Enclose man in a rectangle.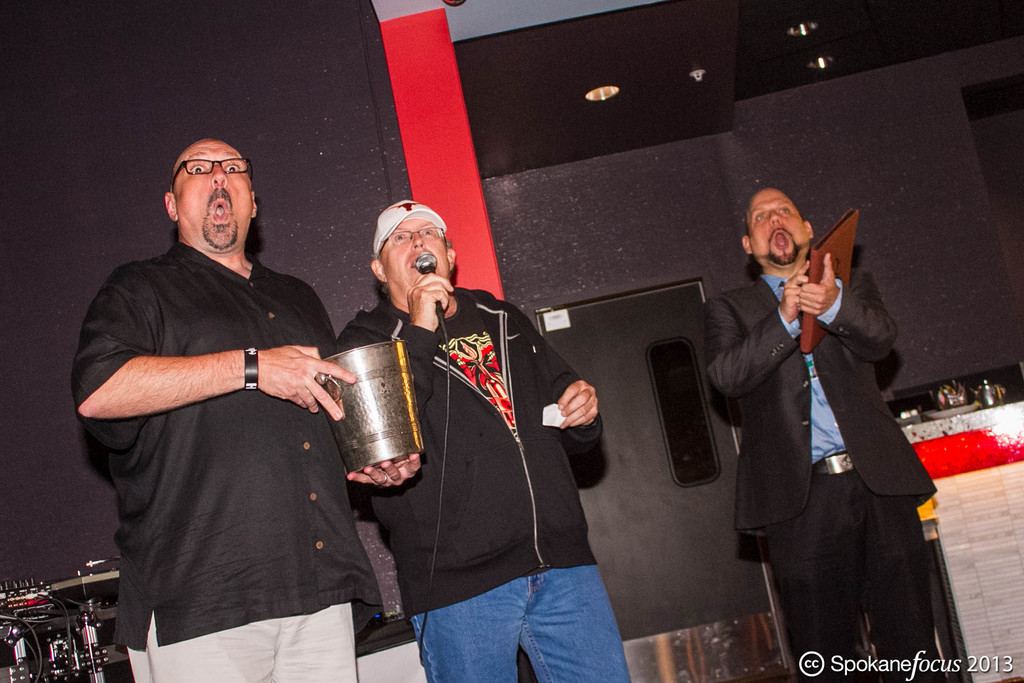
pyautogui.locateOnScreen(702, 186, 950, 682).
